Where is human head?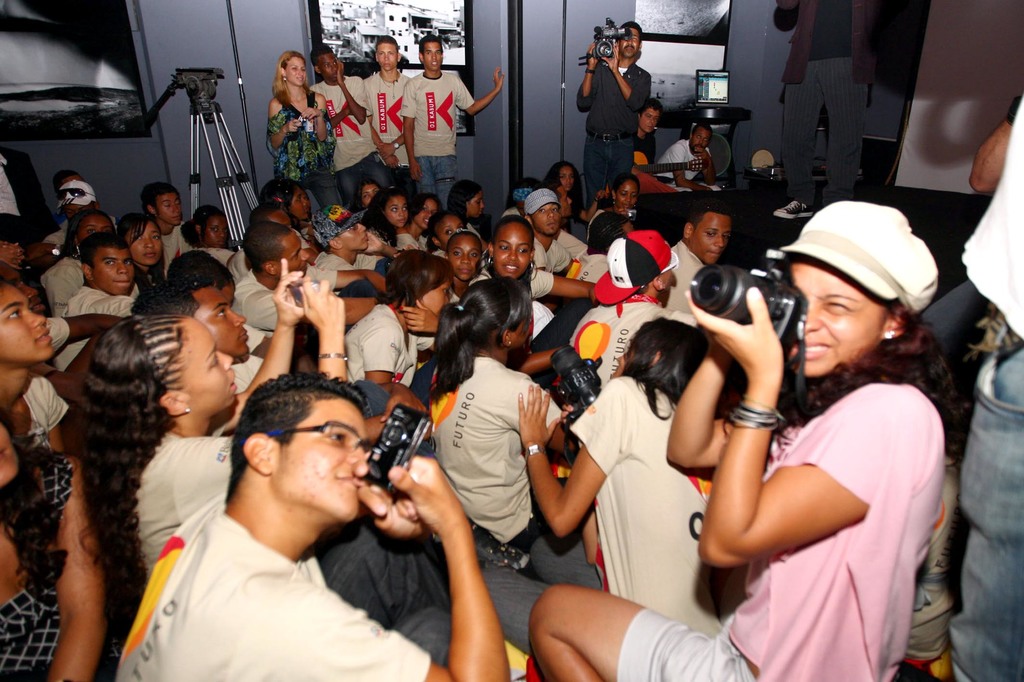
<region>367, 187, 405, 228</region>.
